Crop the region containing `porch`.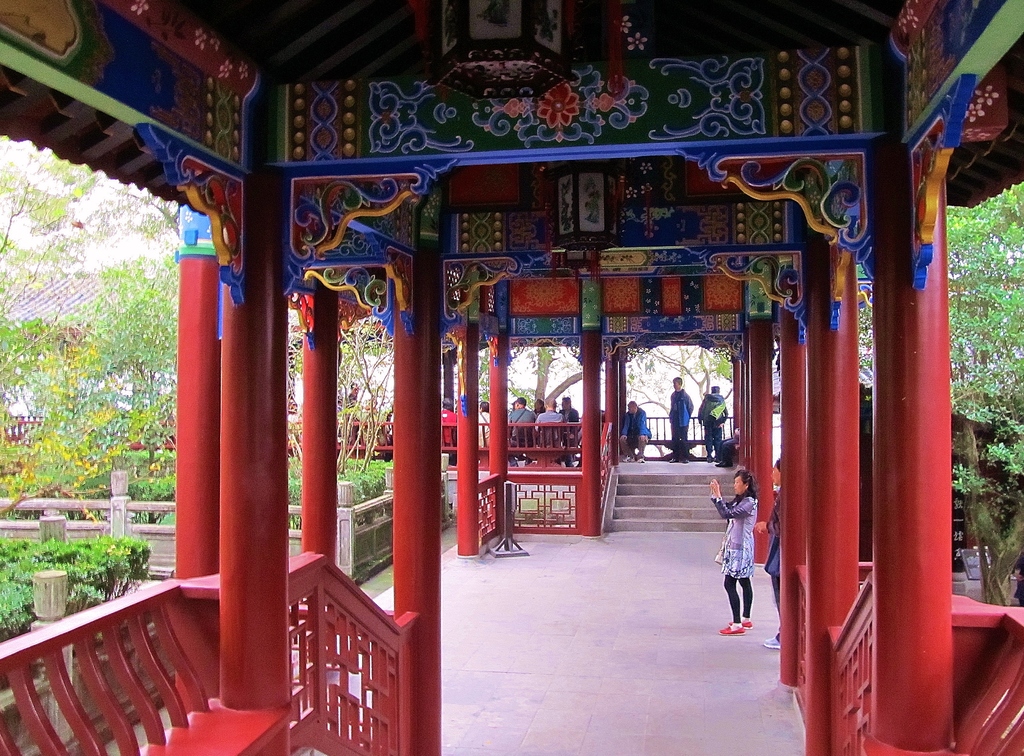
Crop region: bbox=[0, 559, 1023, 755].
